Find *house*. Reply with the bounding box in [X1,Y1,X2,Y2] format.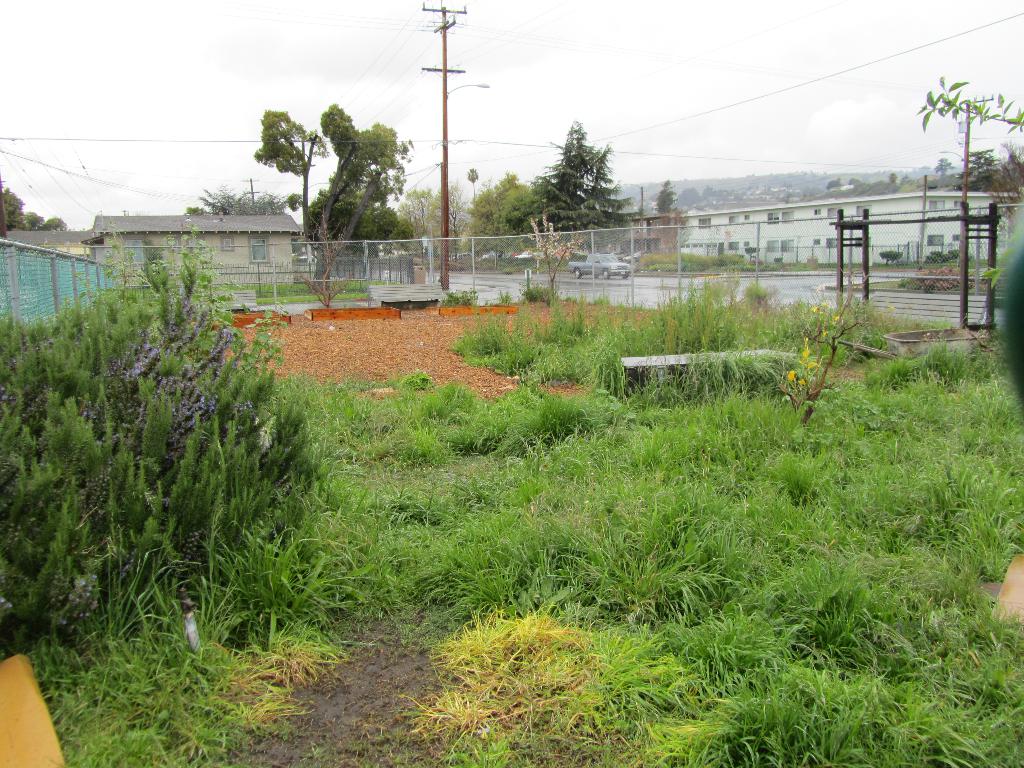
[6,229,91,264].
